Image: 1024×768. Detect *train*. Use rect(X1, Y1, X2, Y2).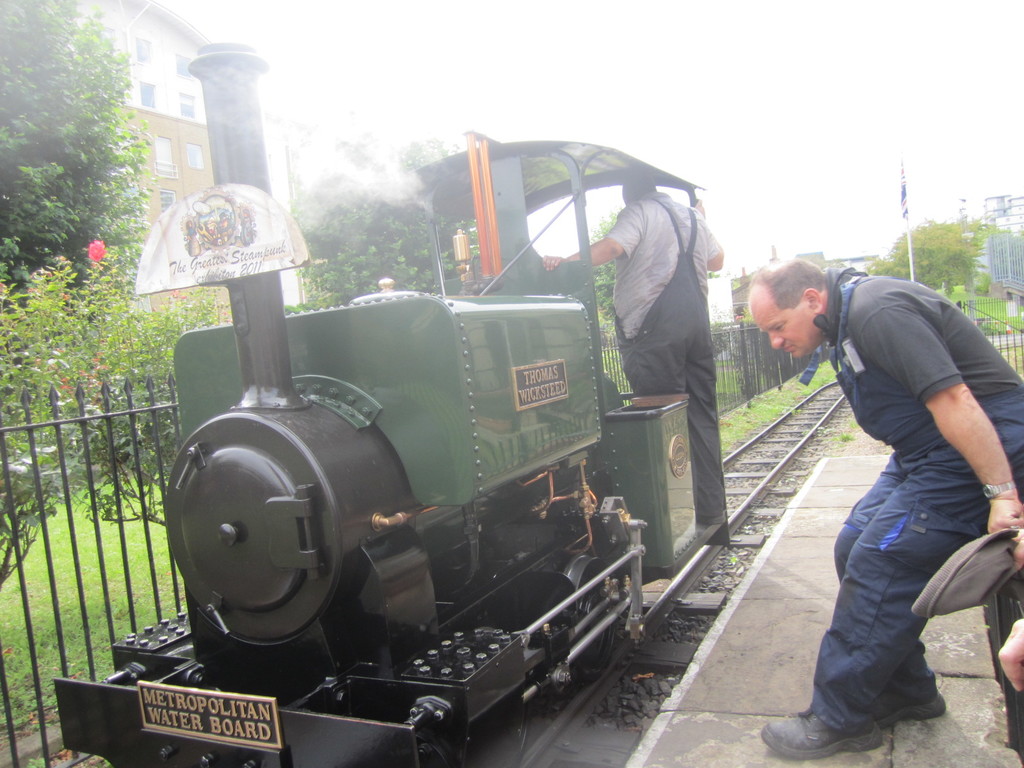
rect(54, 44, 728, 767).
